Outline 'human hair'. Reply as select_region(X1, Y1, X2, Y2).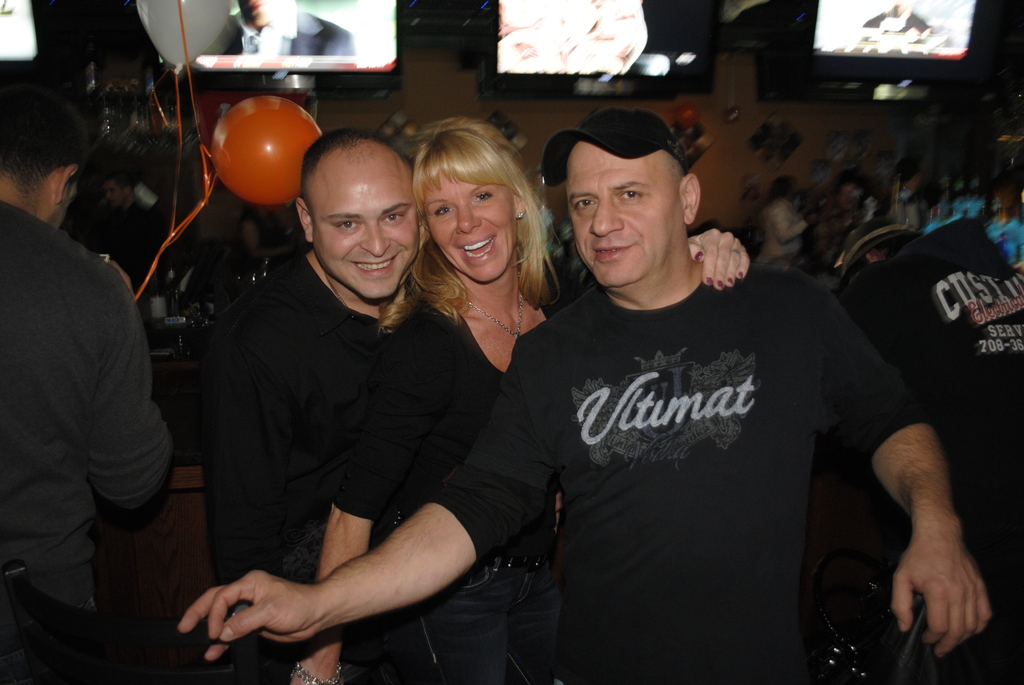
select_region(0, 70, 90, 187).
